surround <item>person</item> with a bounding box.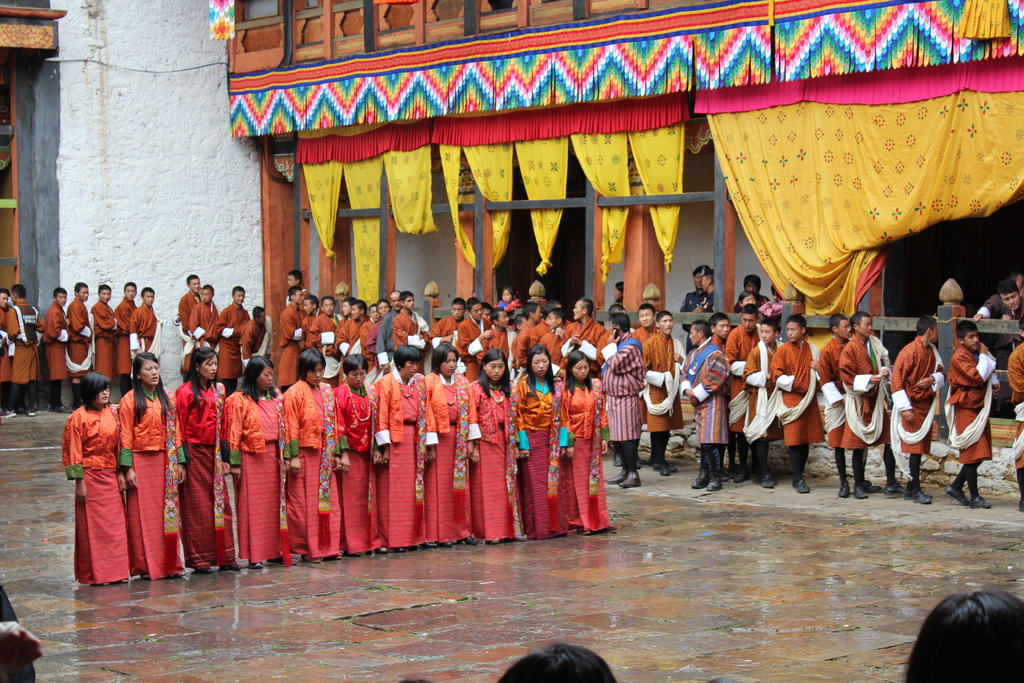
box=[61, 278, 93, 391].
